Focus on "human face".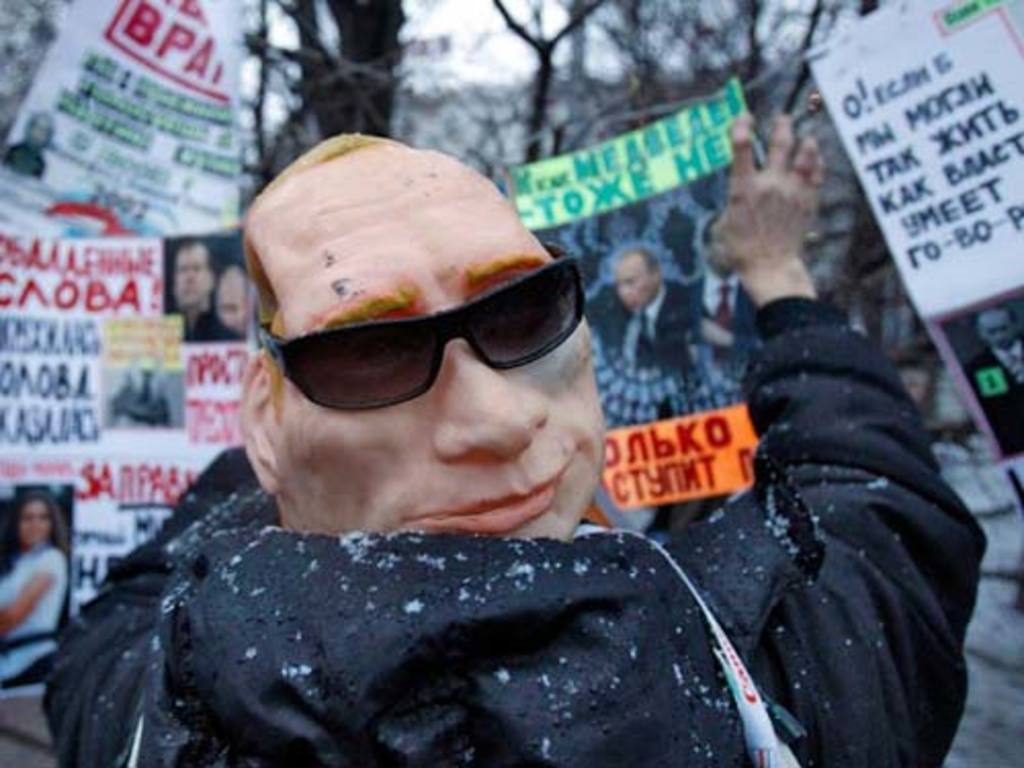
Focused at bbox=[23, 502, 51, 543].
